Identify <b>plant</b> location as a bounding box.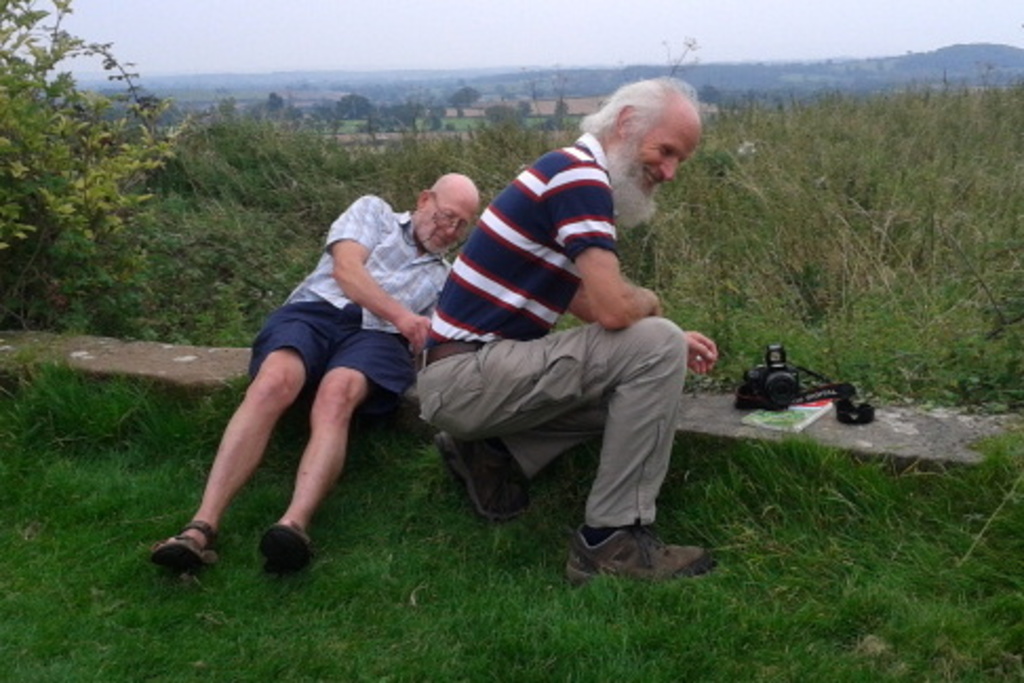
crop(0, 0, 188, 329).
